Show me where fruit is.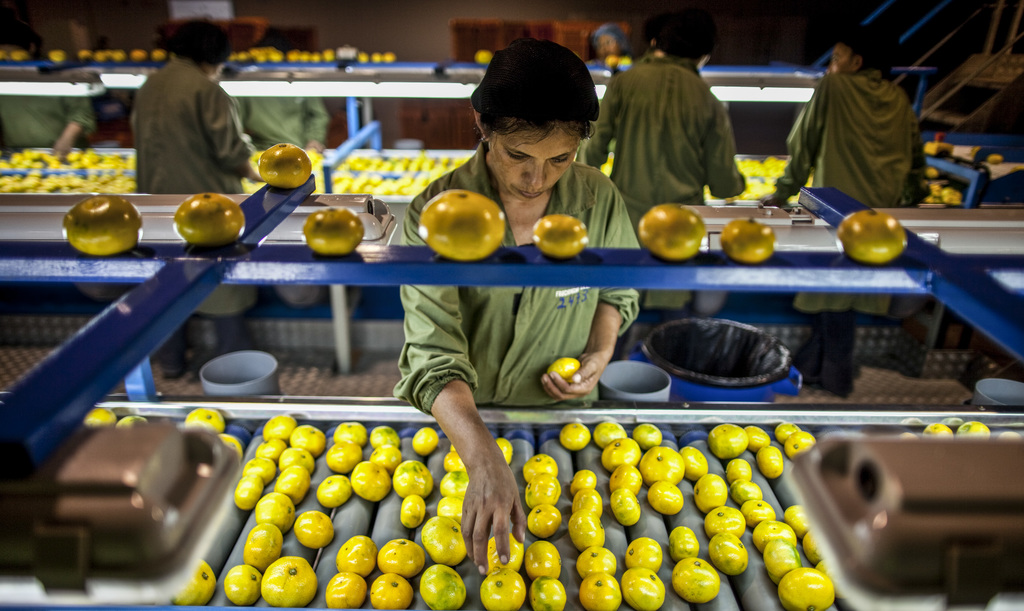
fruit is at region(172, 194, 248, 247).
